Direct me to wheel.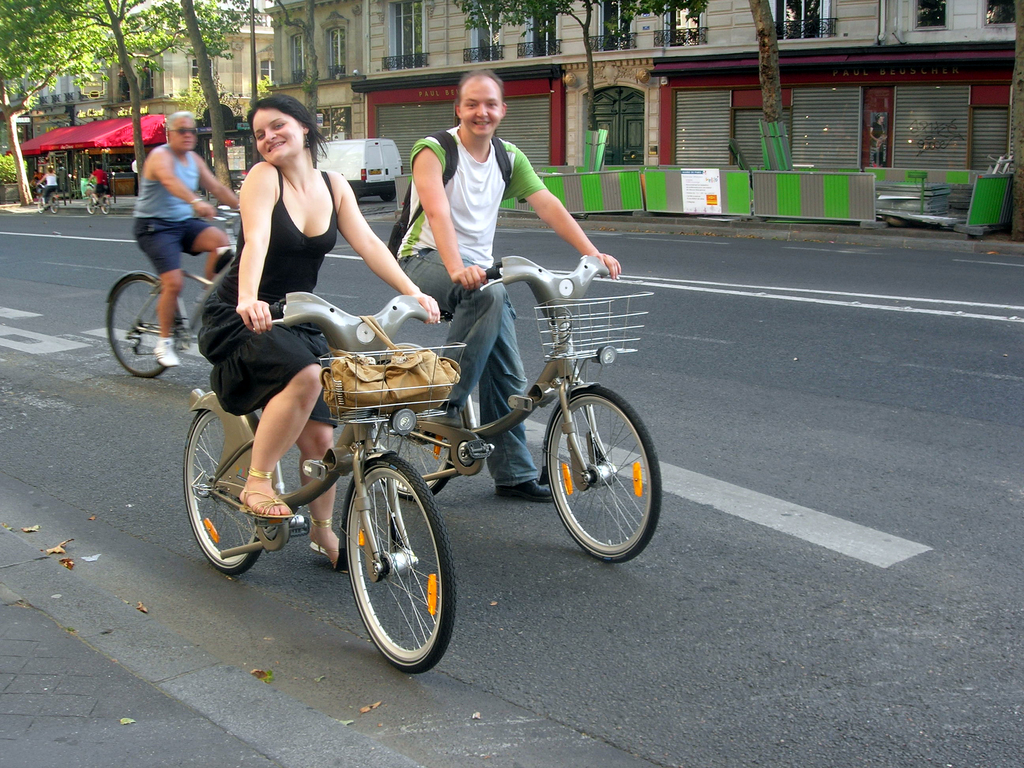
Direction: [345, 452, 456, 680].
